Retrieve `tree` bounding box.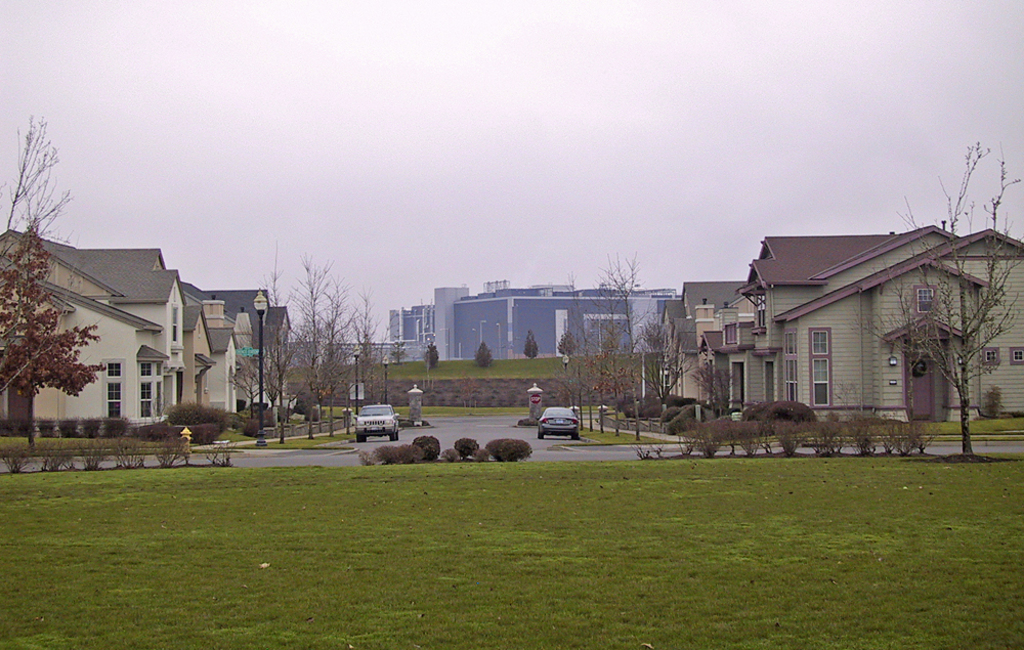
Bounding box: <box>867,130,1014,450</box>.
